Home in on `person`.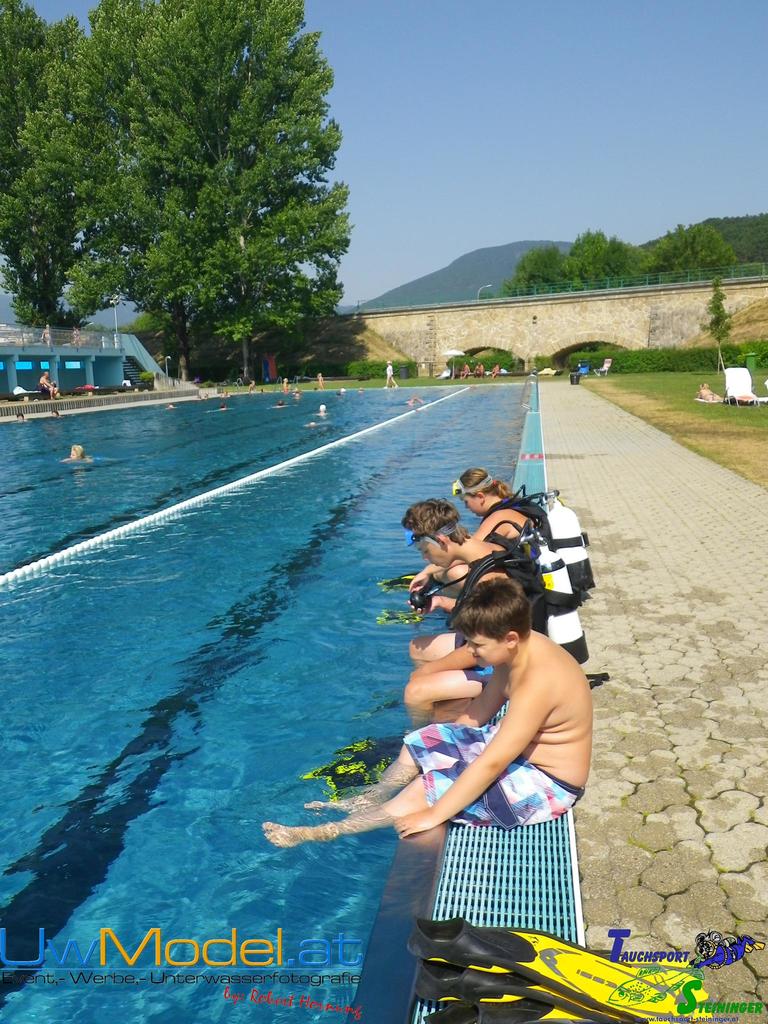
Homed in at 463:364:466:380.
